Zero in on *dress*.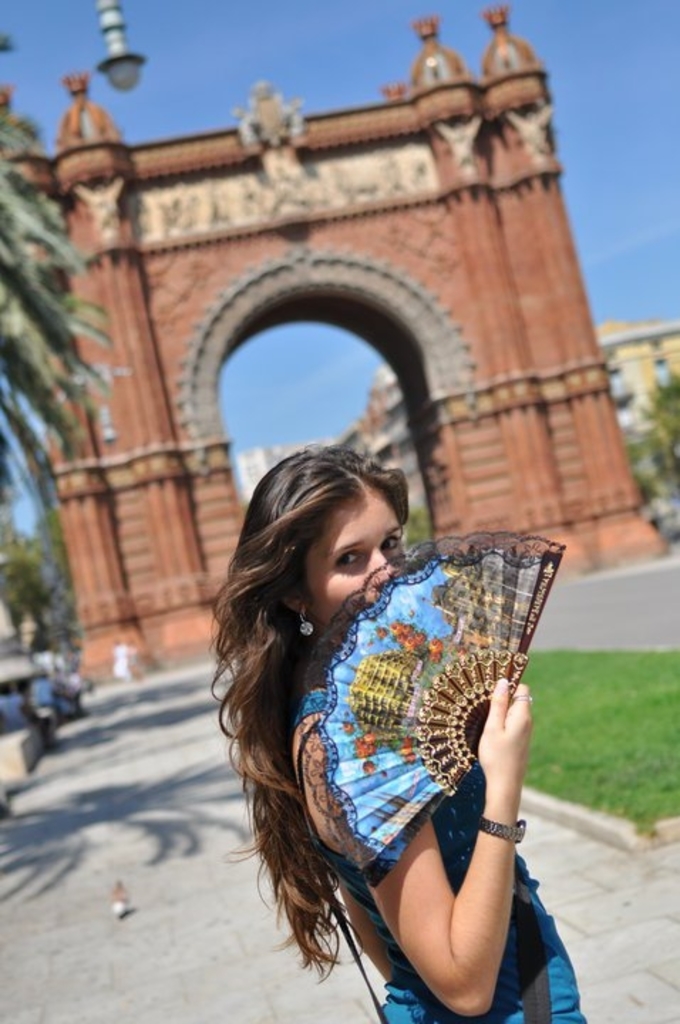
Zeroed in: x1=285 y1=693 x2=582 y2=1023.
